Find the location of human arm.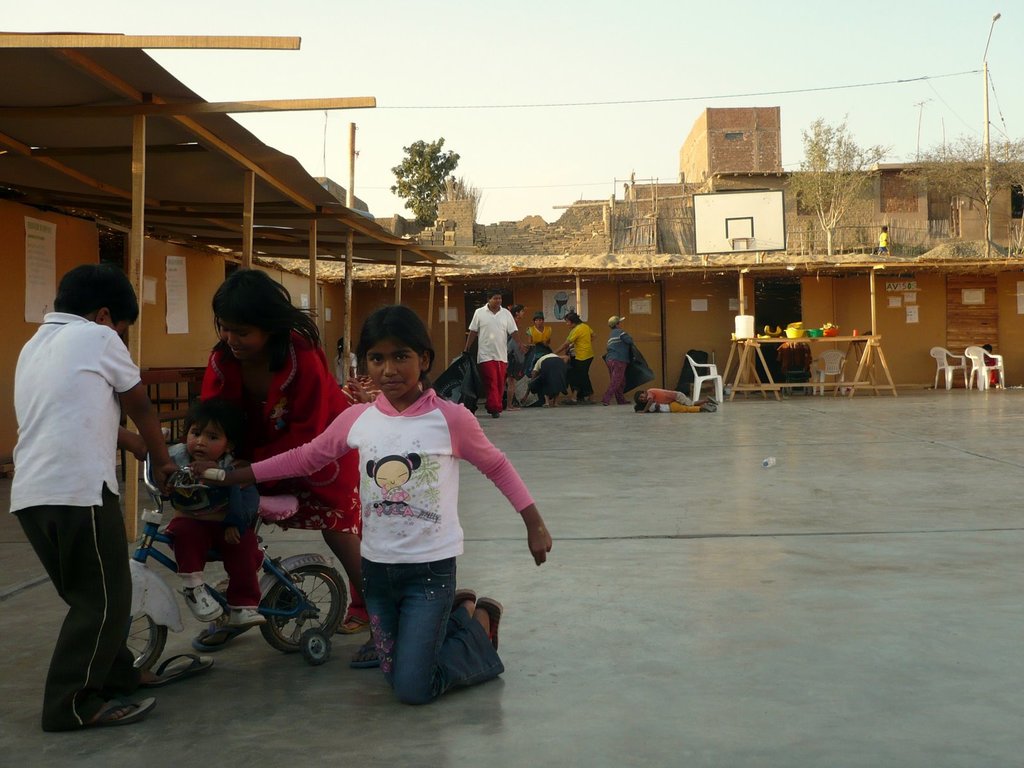
Location: left=508, top=303, right=522, bottom=339.
